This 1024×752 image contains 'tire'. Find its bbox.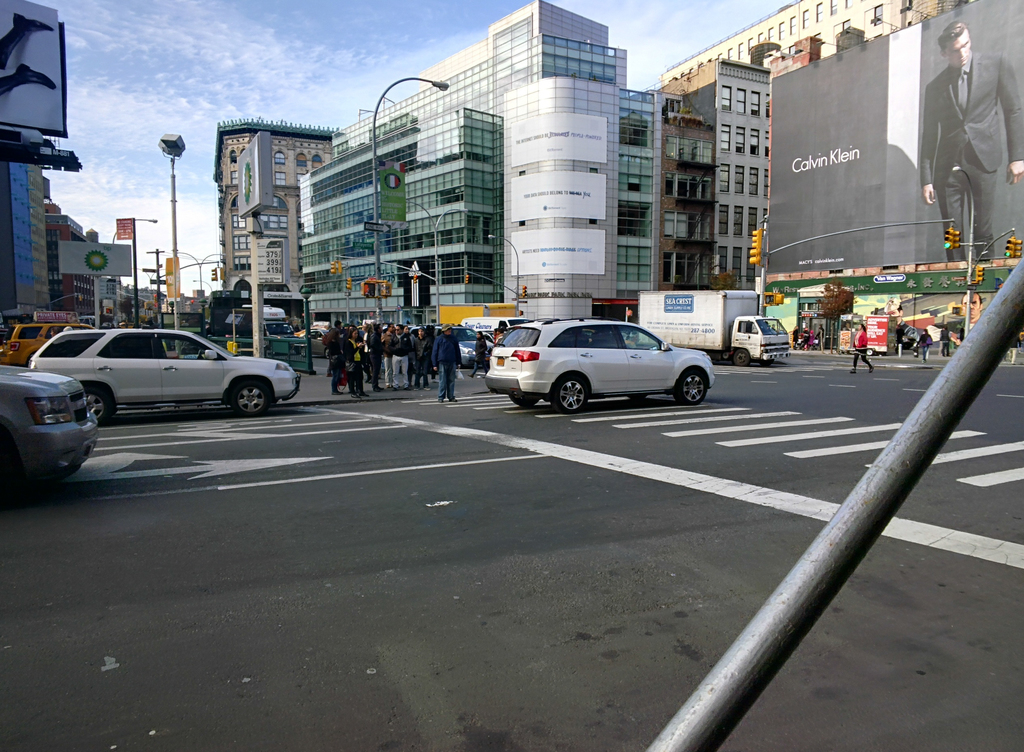
select_region(300, 347, 307, 357).
